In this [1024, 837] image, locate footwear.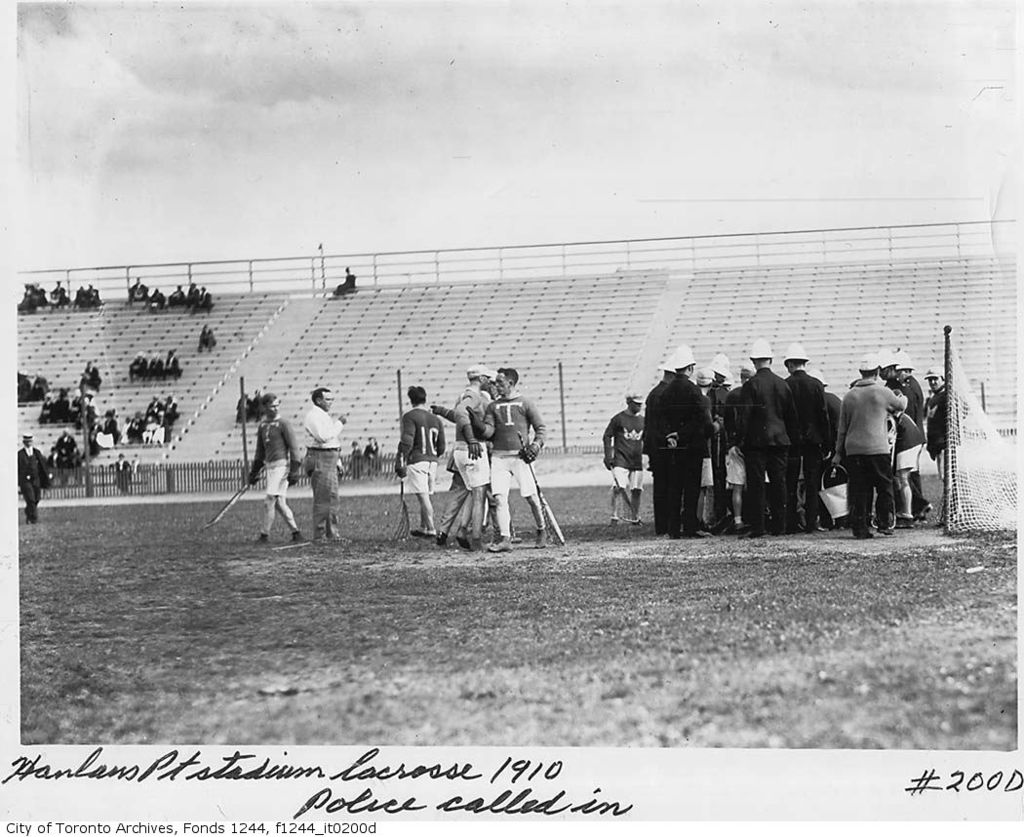
Bounding box: <region>736, 527, 749, 536</region>.
